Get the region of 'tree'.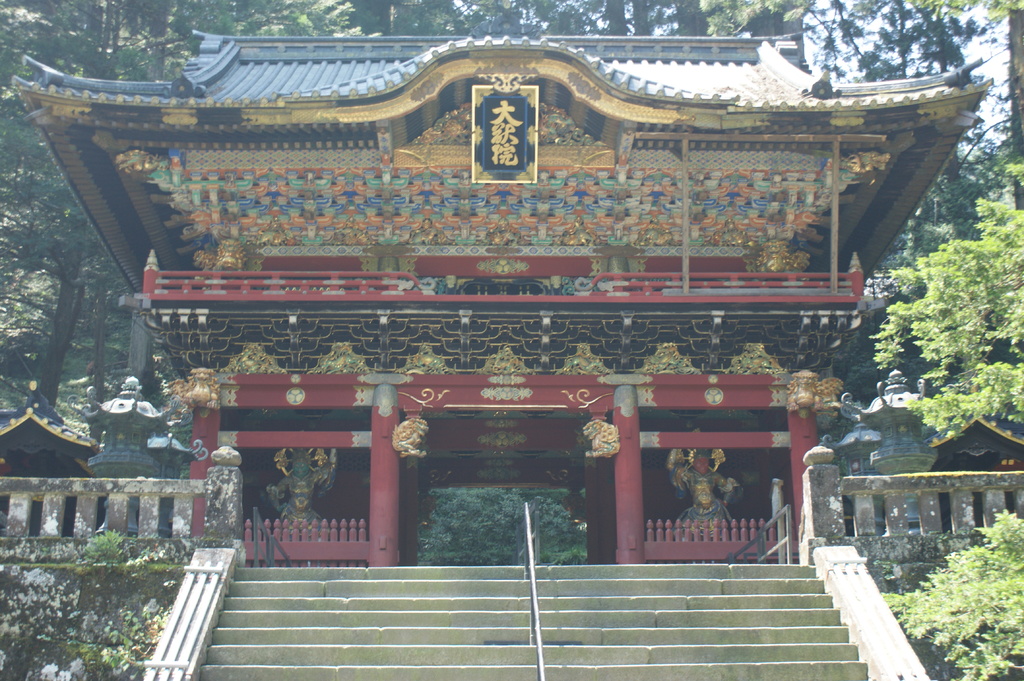
884/0/1023/264.
